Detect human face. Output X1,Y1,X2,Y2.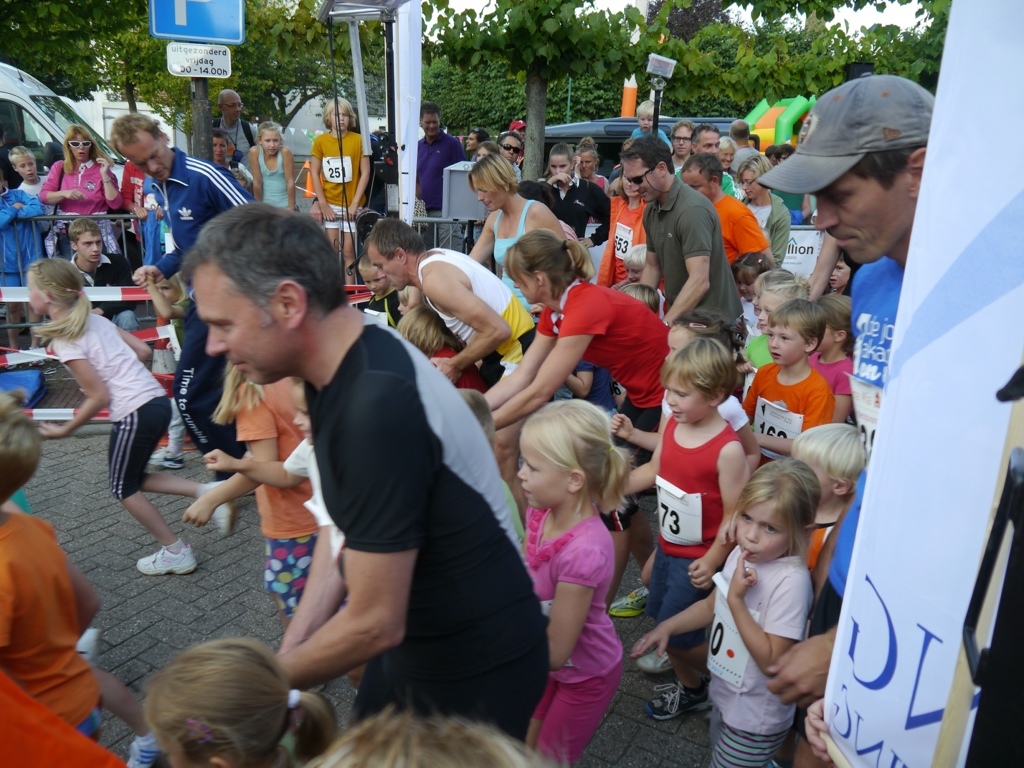
70,135,89,160.
